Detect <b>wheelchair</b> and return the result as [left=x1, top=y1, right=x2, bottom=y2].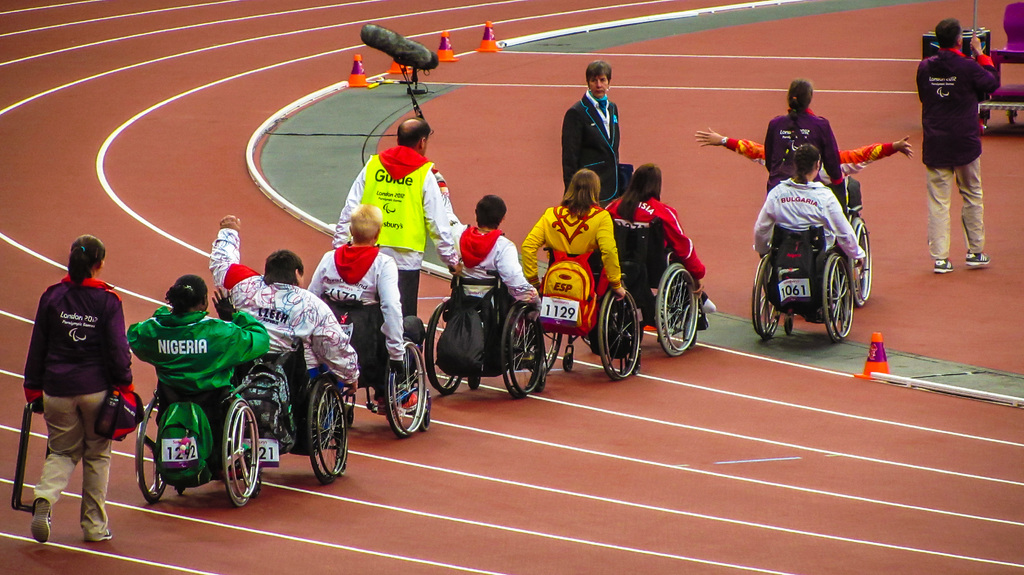
[left=594, top=221, right=700, bottom=359].
